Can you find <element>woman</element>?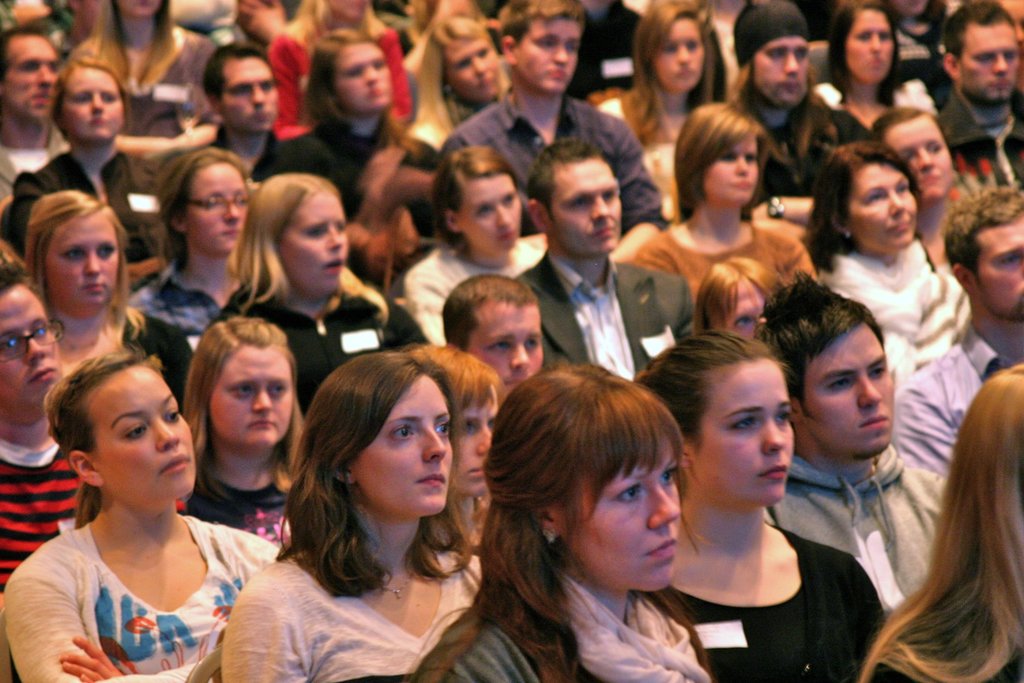
Yes, bounding box: 637,326,897,682.
